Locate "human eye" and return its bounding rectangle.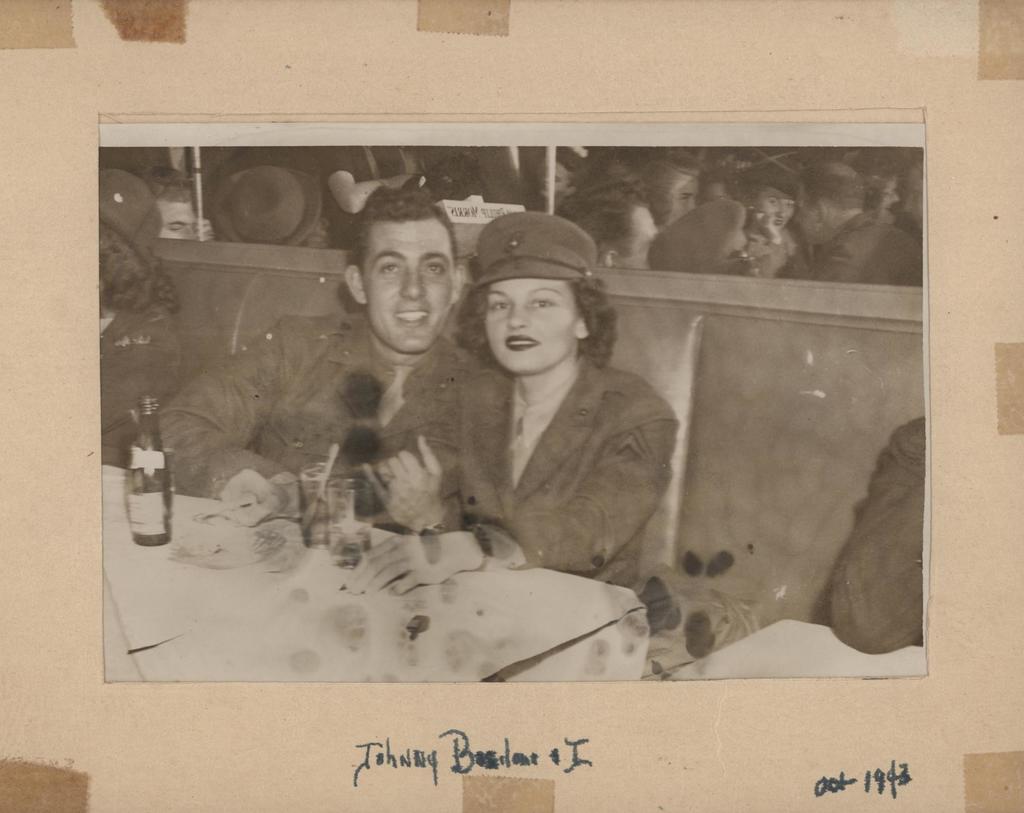
(left=531, top=295, right=559, bottom=307).
